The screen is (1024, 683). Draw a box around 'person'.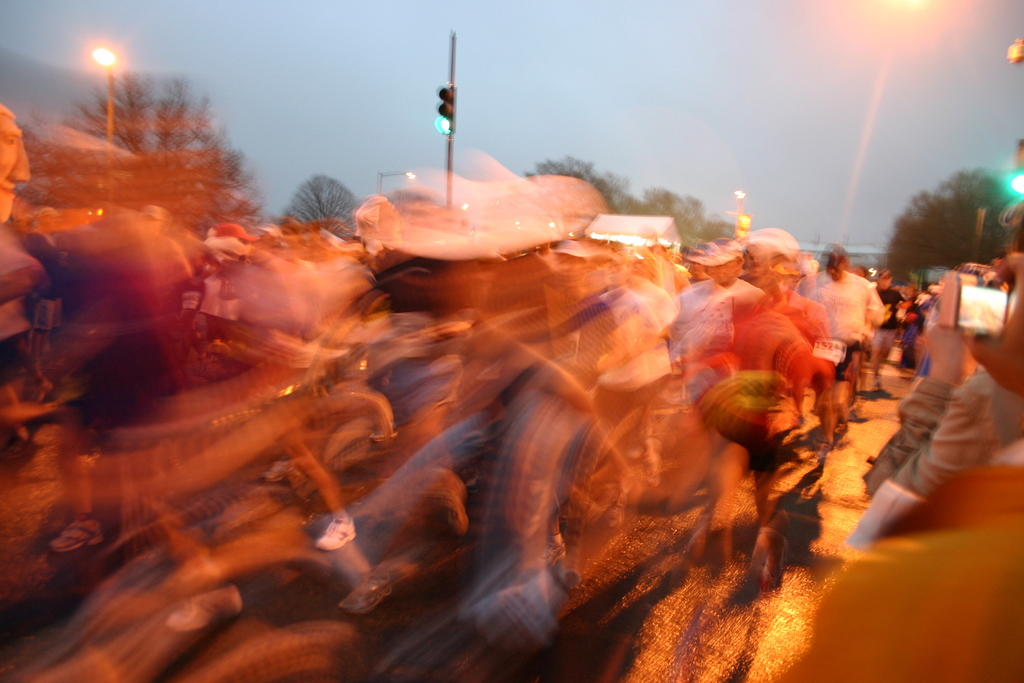
bbox=(791, 244, 892, 404).
